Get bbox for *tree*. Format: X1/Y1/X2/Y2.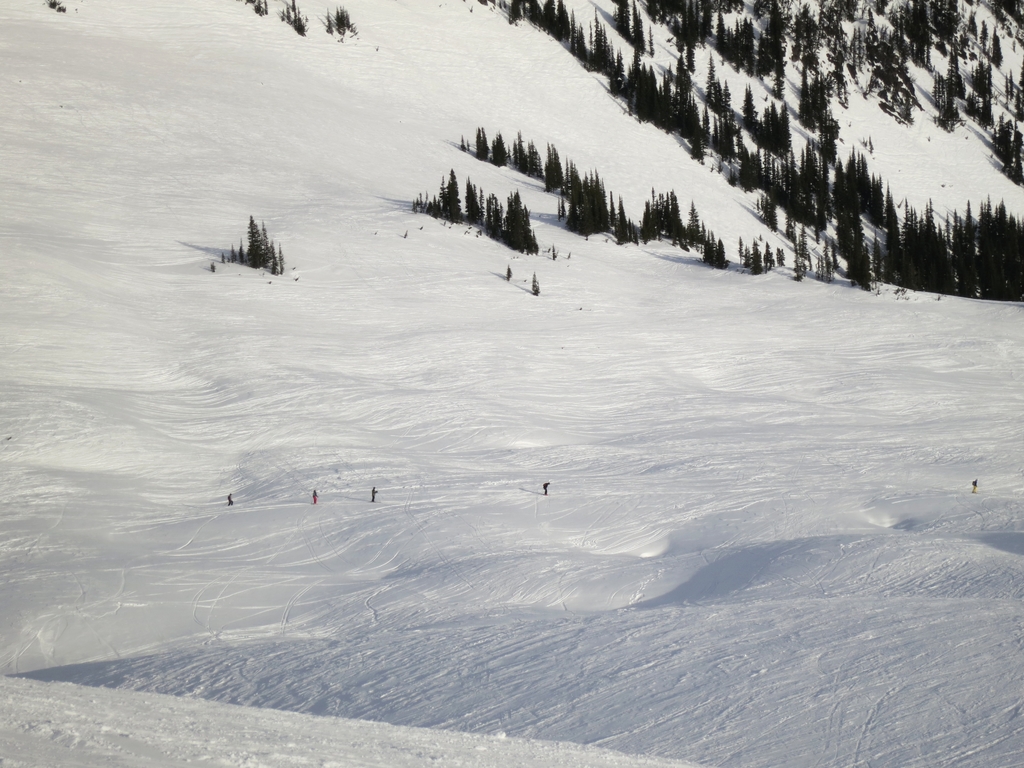
706/224/716/265.
